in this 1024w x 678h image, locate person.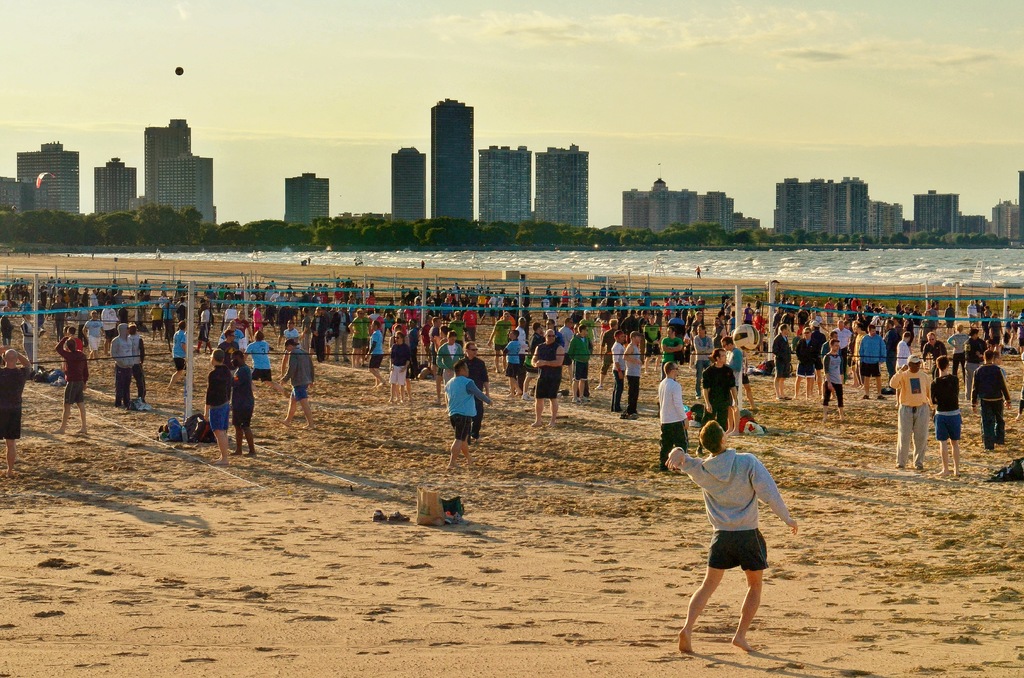
Bounding box: pyautogui.locateOnScreen(528, 323, 543, 354).
